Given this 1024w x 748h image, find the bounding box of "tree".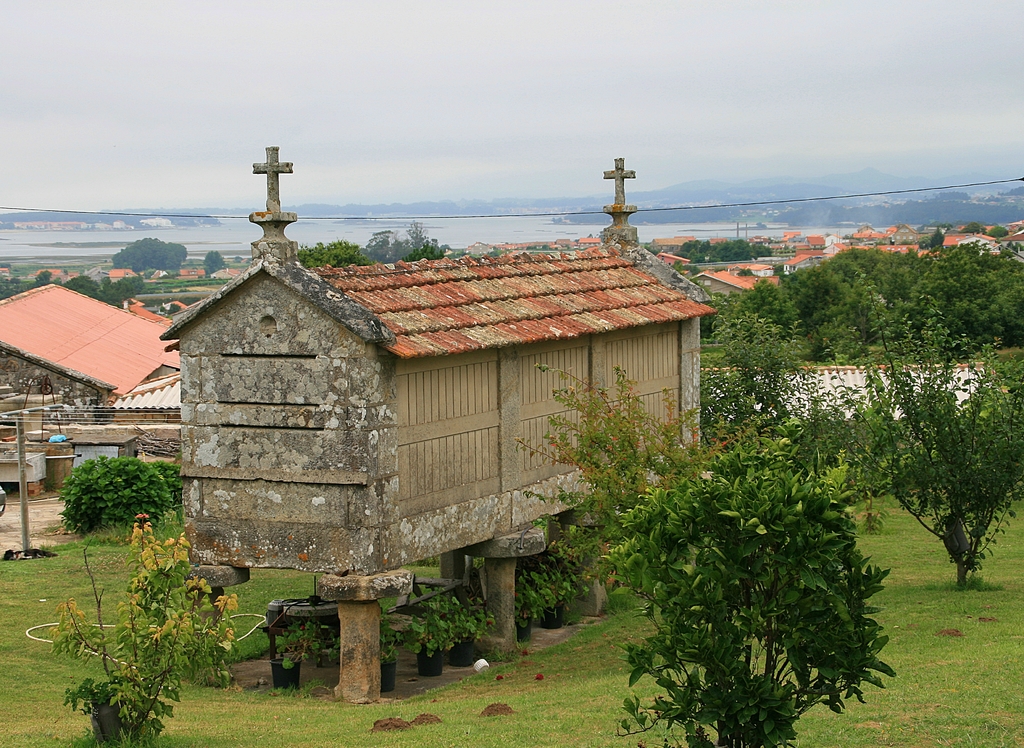
(987, 222, 1016, 241).
